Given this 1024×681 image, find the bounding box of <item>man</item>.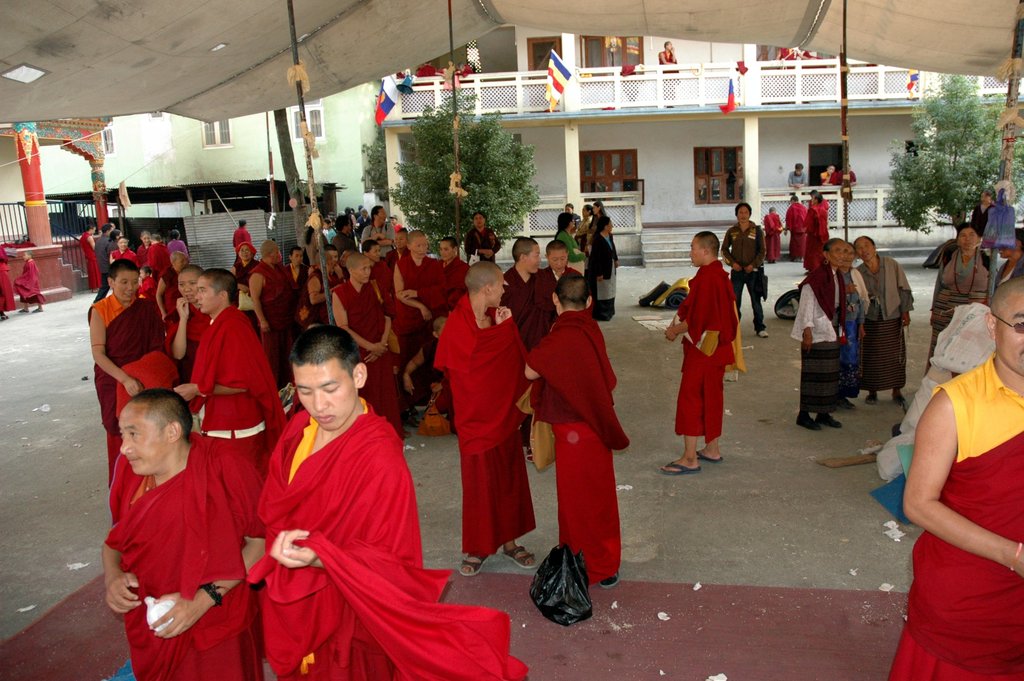
659 41 681 112.
